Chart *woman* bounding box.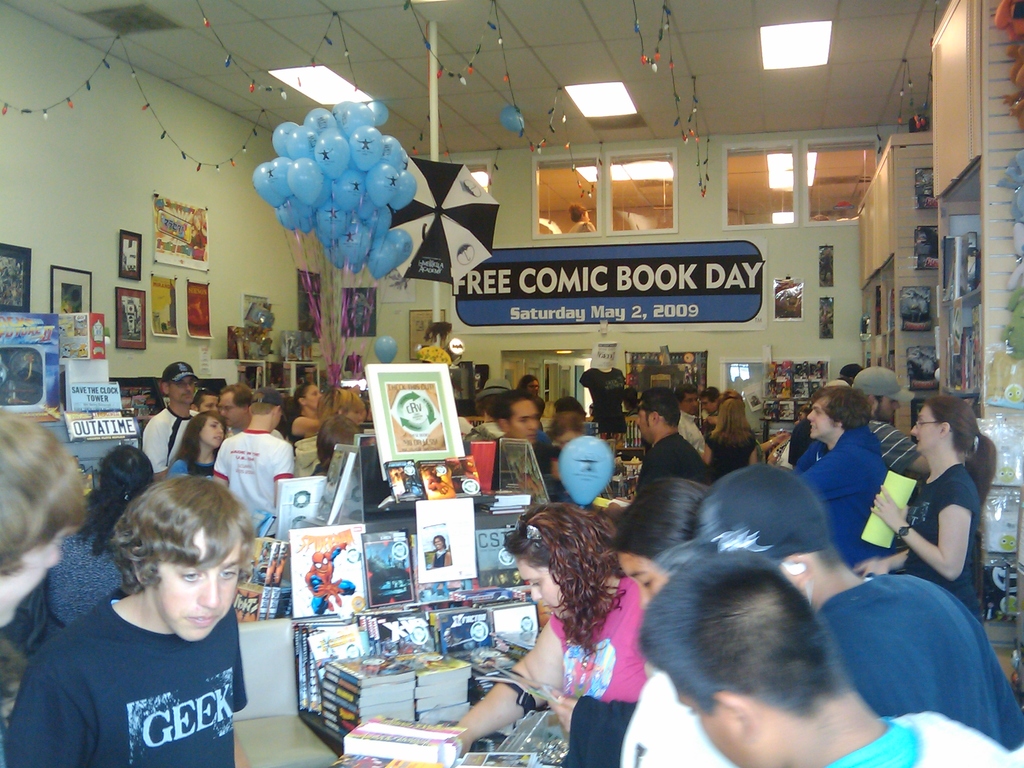
Charted: pyautogui.locateOnScreen(887, 401, 1012, 637).
